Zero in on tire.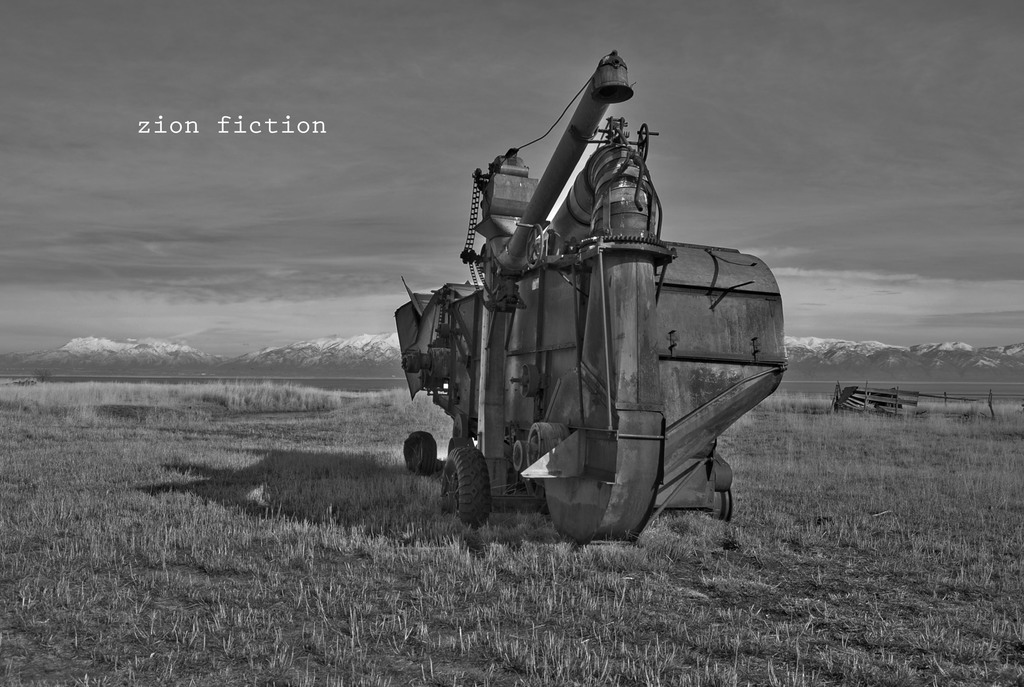
Zeroed in: crop(441, 444, 499, 532).
